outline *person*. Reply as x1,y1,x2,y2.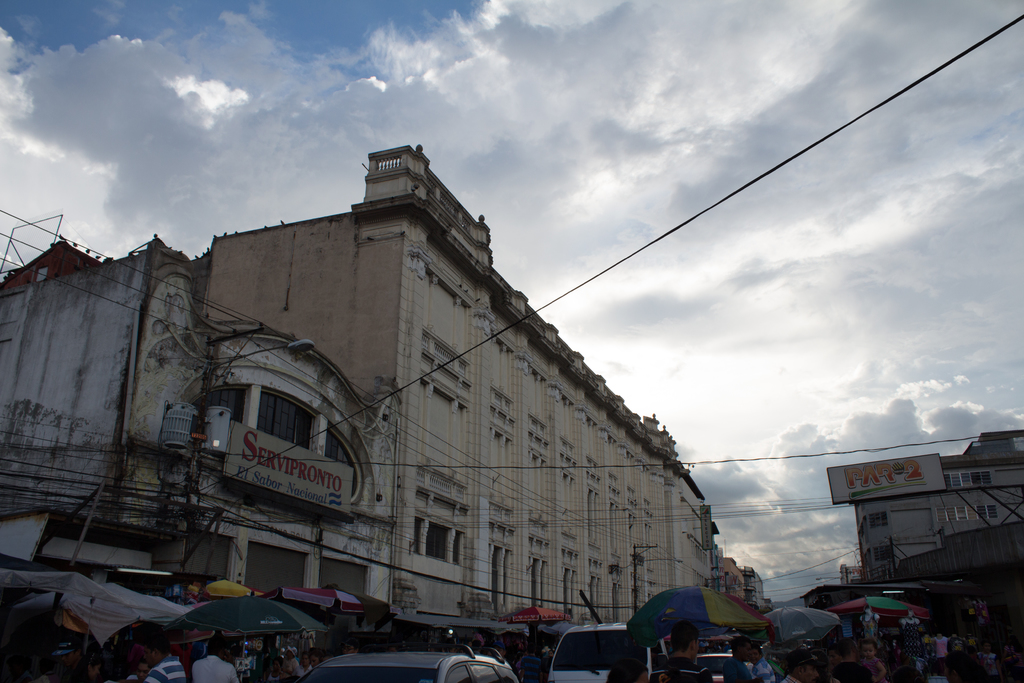
193,636,239,682.
